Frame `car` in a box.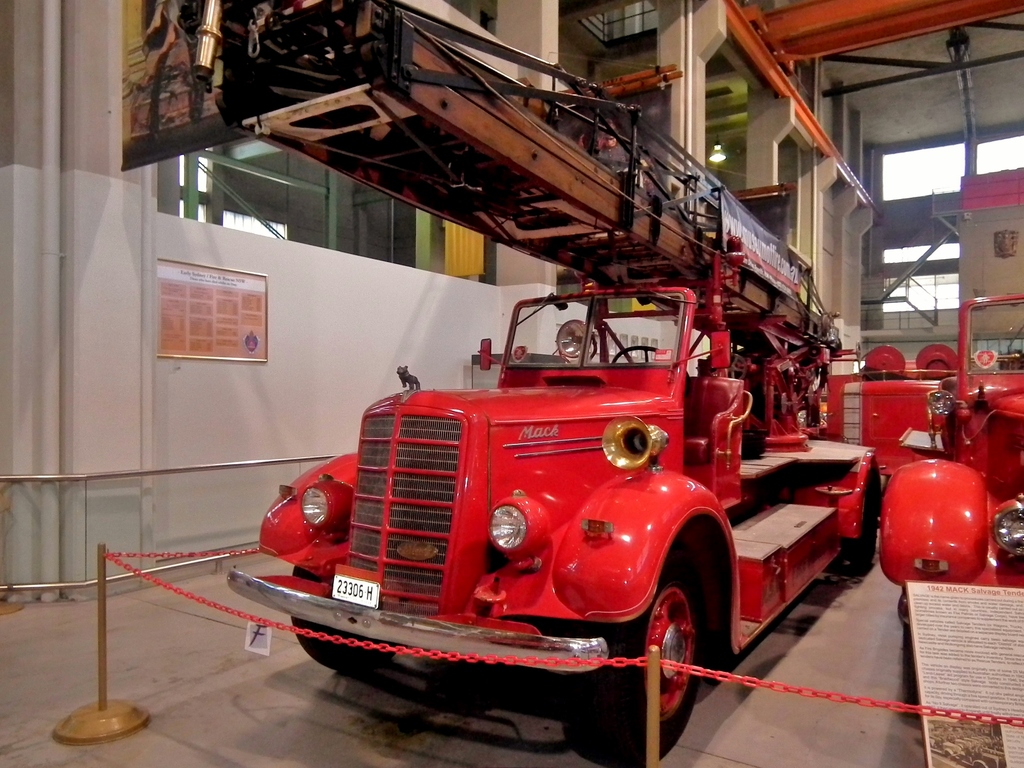
(left=229, top=286, right=881, bottom=765).
